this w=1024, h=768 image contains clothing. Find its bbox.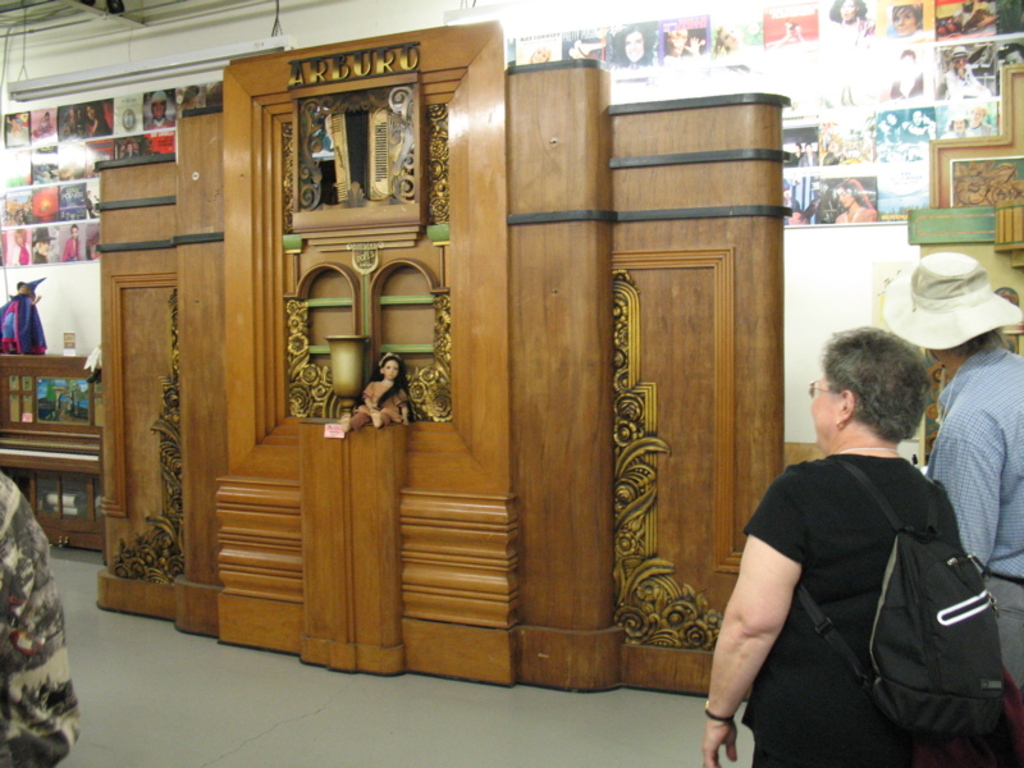
box=[741, 451, 970, 767].
